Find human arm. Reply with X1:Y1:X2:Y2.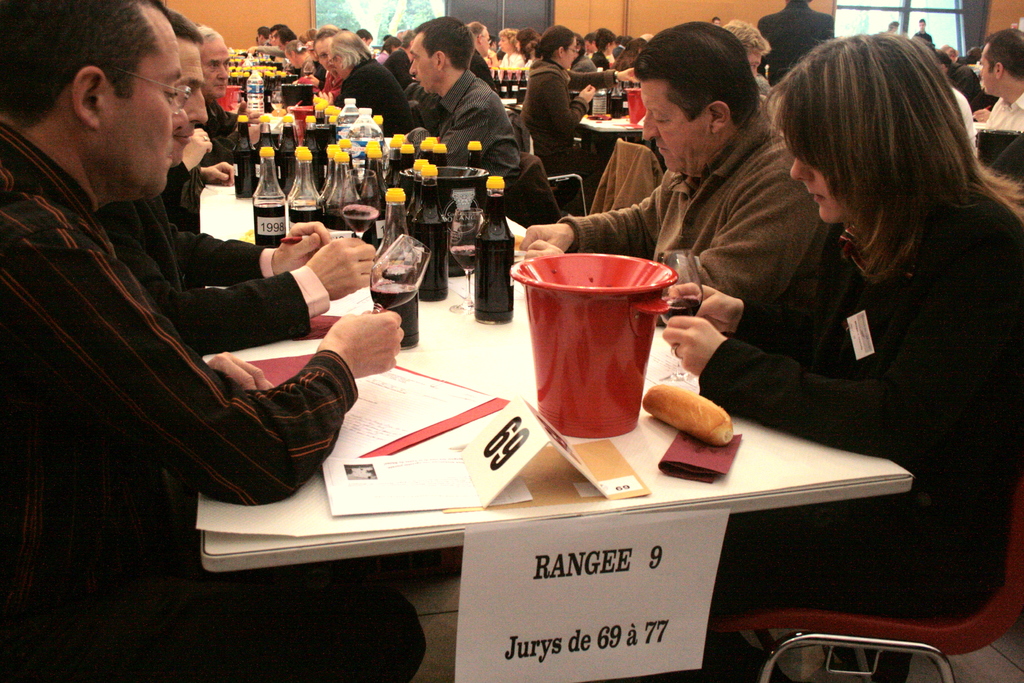
115:220:379:359.
